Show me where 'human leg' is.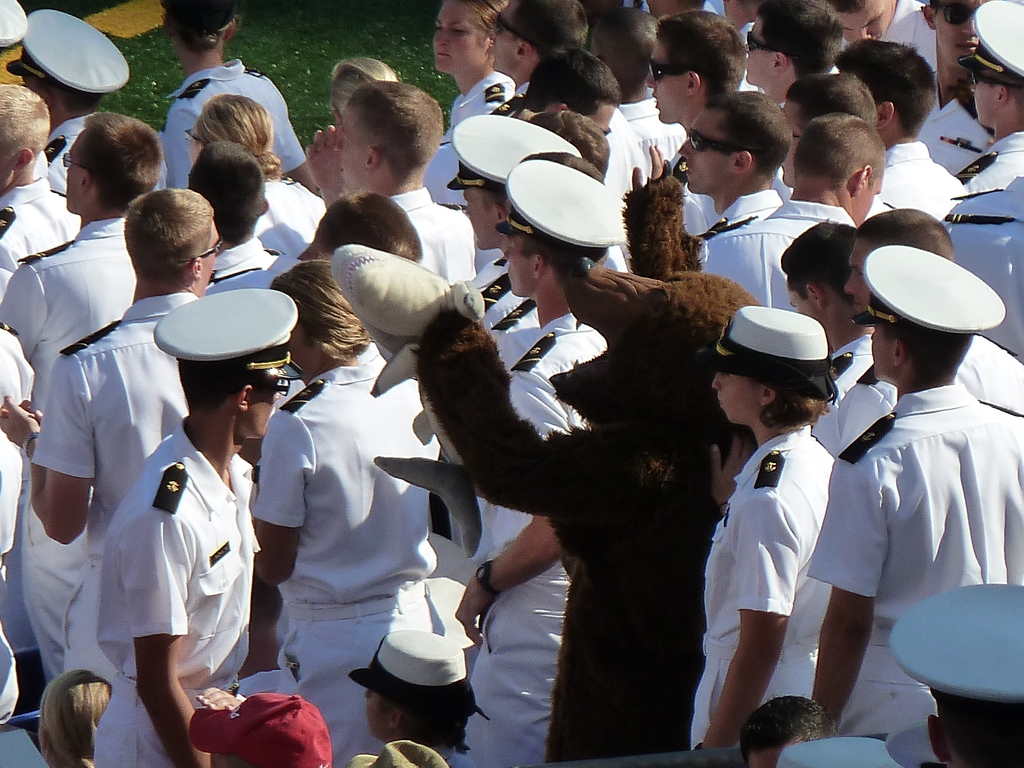
'human leg' is at 28 493 100 680.
